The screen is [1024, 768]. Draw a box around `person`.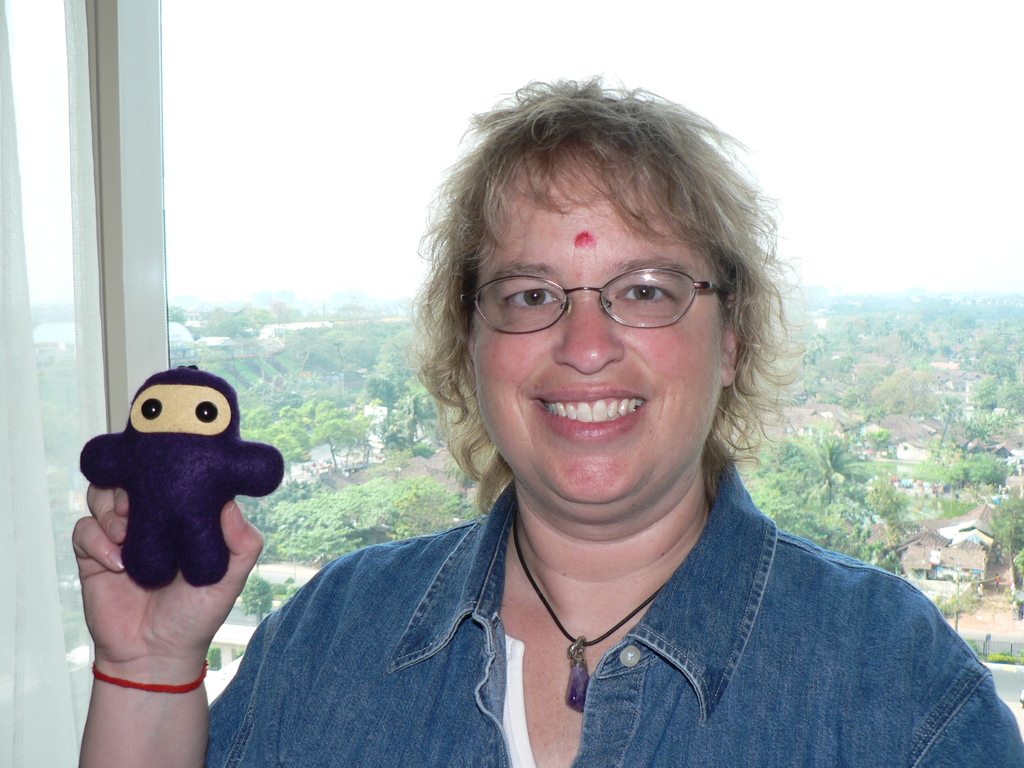
<box>77,79,1023,767</box>.
